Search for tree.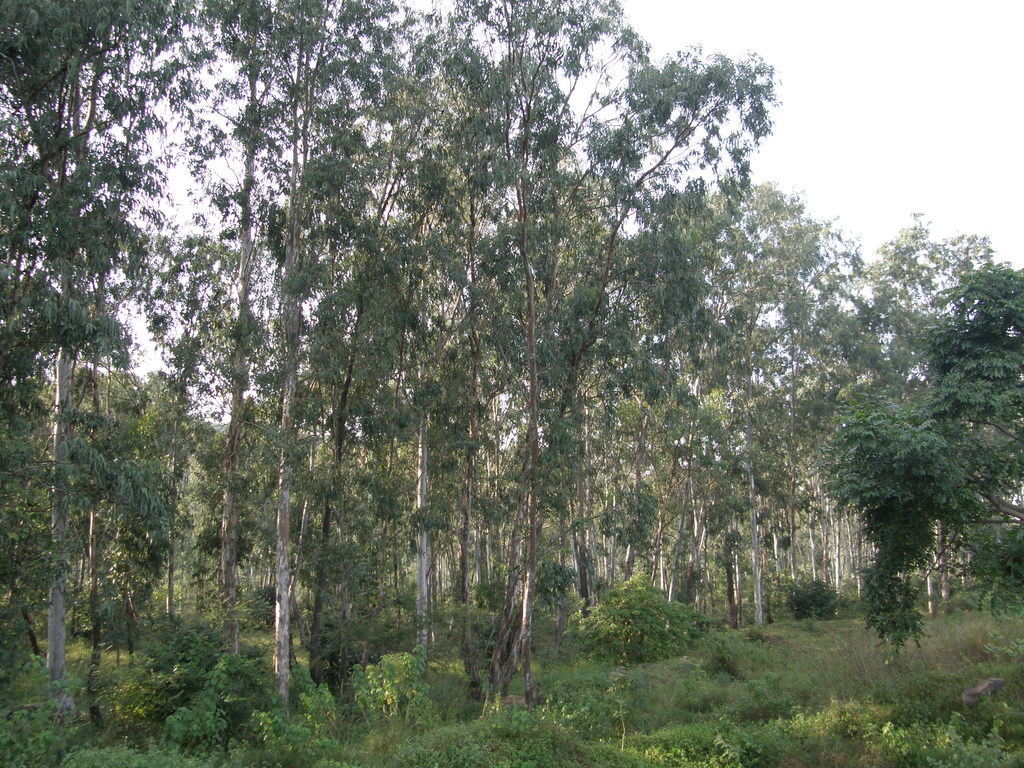
Found at BBox(336, 0, 480, 767).
